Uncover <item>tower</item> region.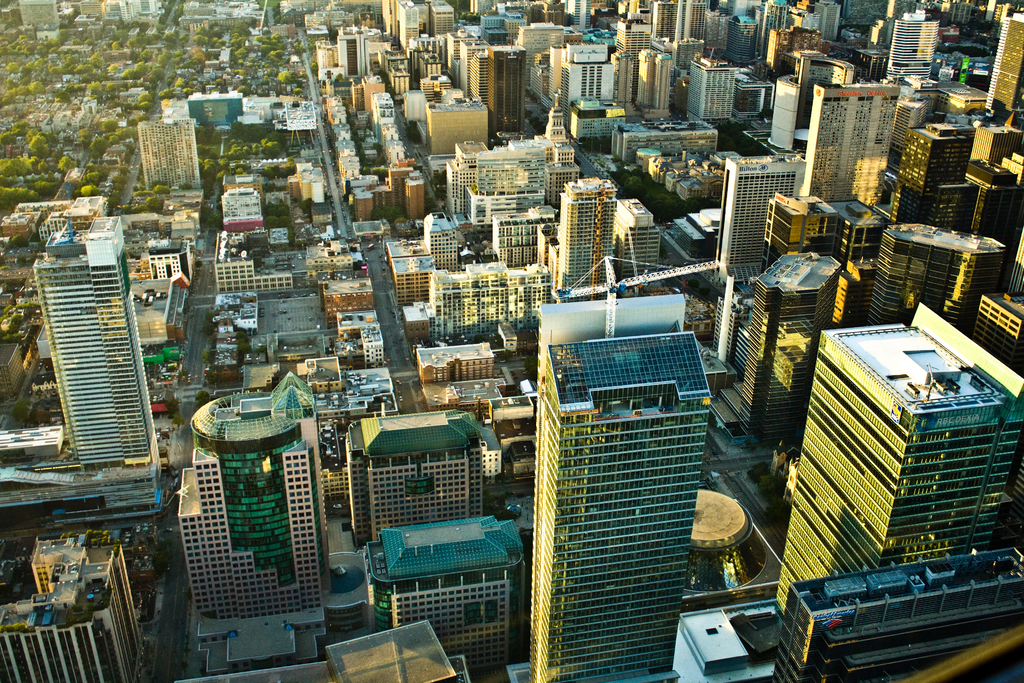
Uncovered: x1=43 y1=211 x2=166 y2=486.
